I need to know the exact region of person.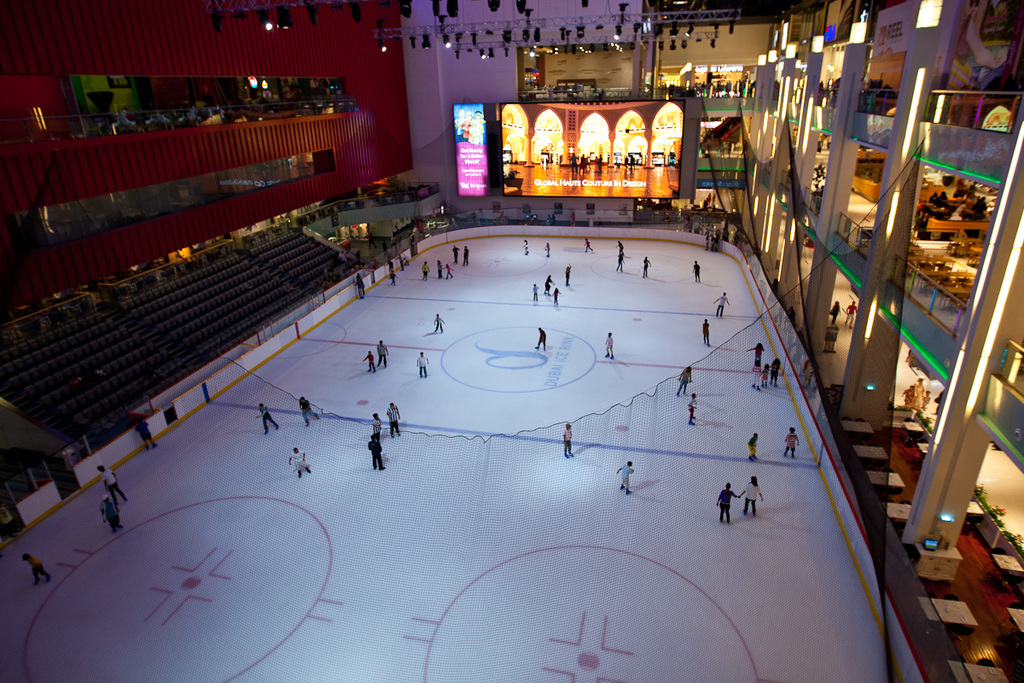
Region: 618 461 634 493.
